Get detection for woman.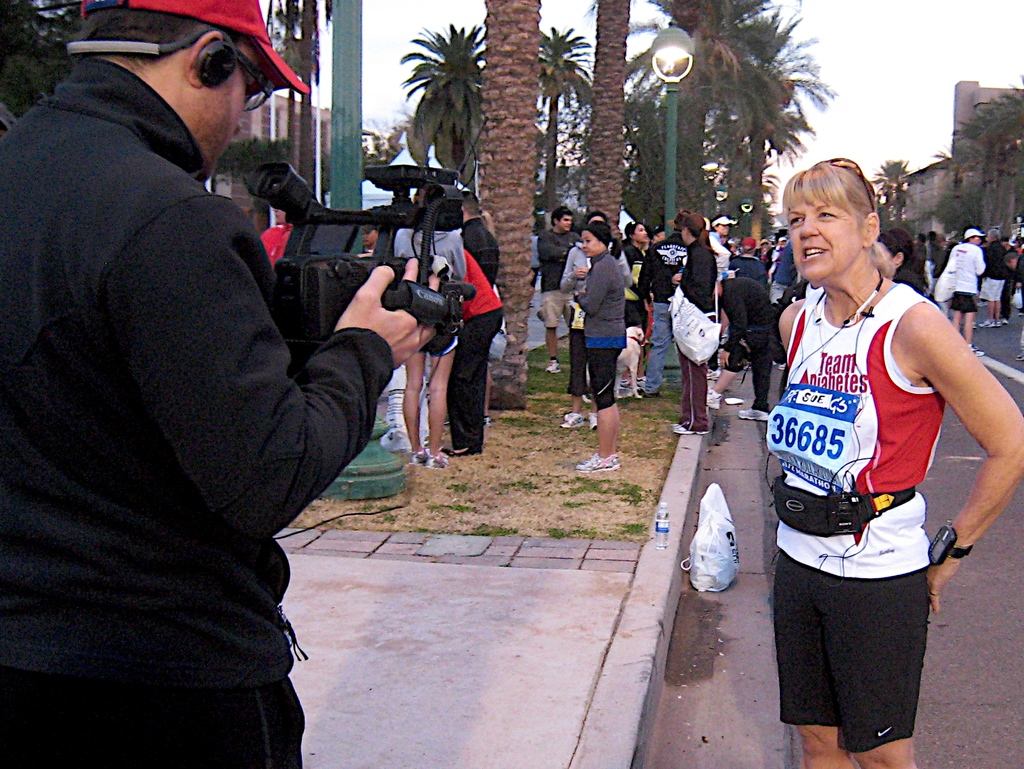
Detection: region(559, 208, 631, 429).
